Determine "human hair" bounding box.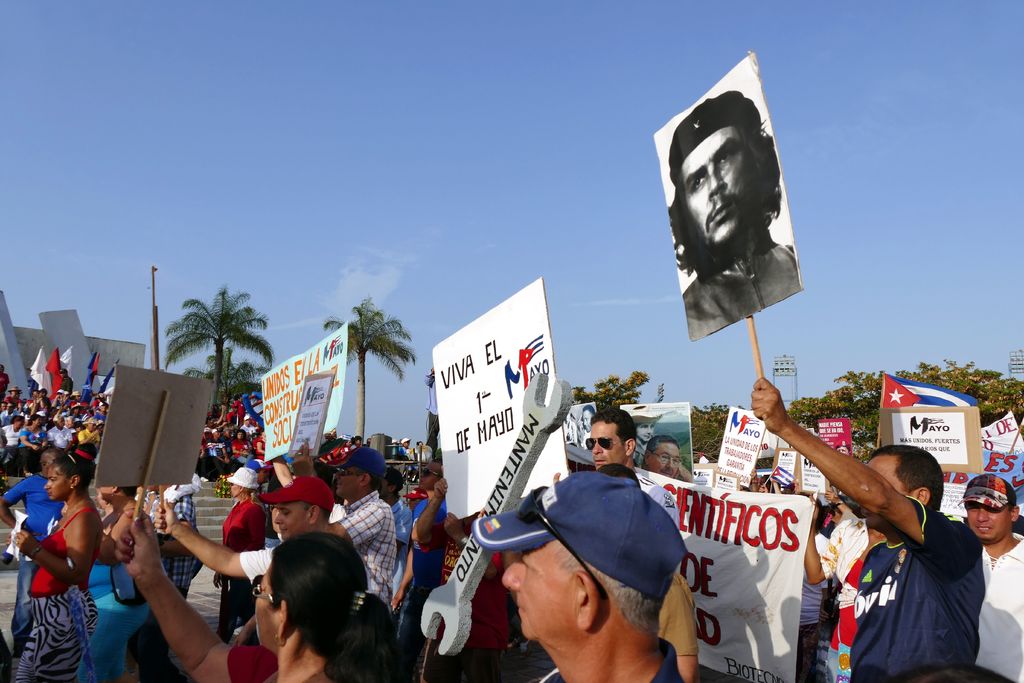
Determined: bbox=(867, 441, 943, 494).
